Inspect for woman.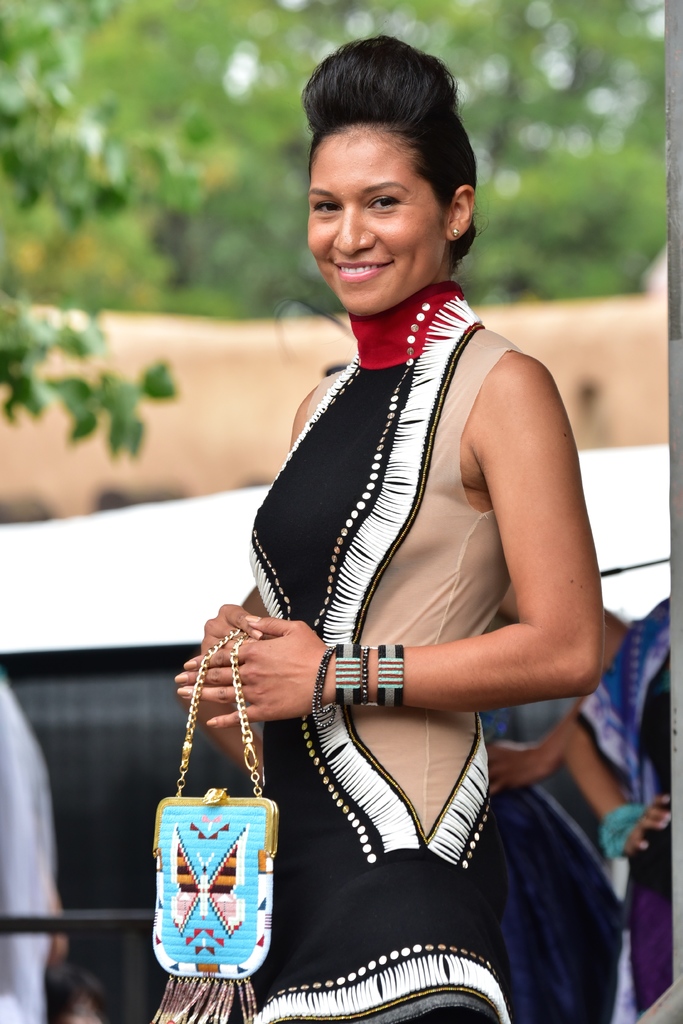
Inspection: {"left": 191, "top": 0, "right": 589, "bottom": 1023}.
